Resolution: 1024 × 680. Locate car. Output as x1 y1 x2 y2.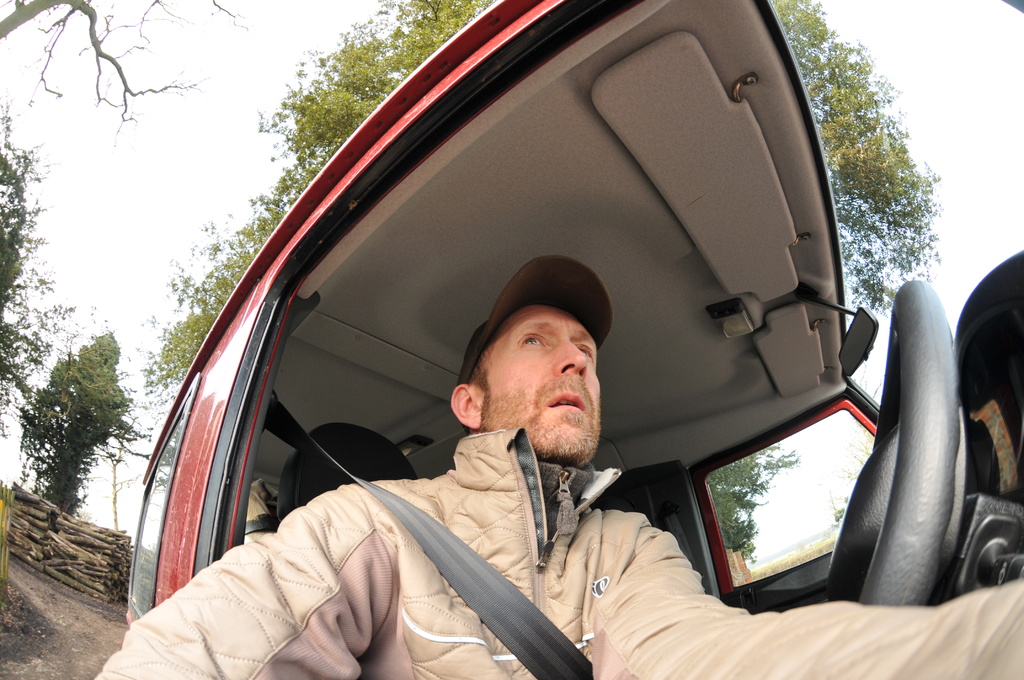
129 0 1023 679.
